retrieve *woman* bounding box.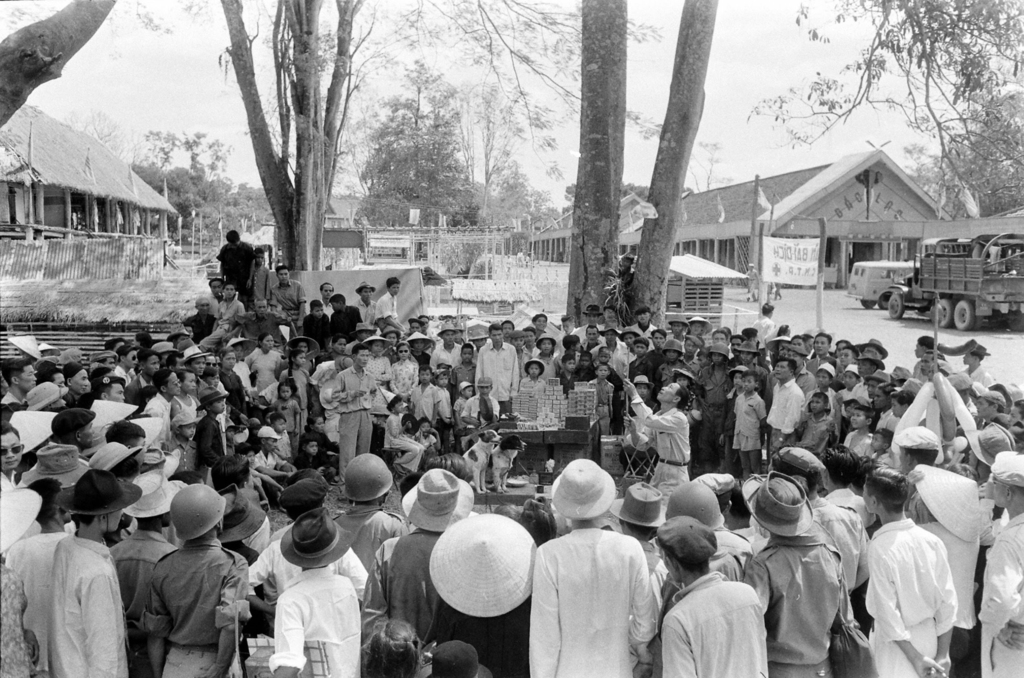
Bounding box: [left=243, top=330, right=287, bottom=392].
